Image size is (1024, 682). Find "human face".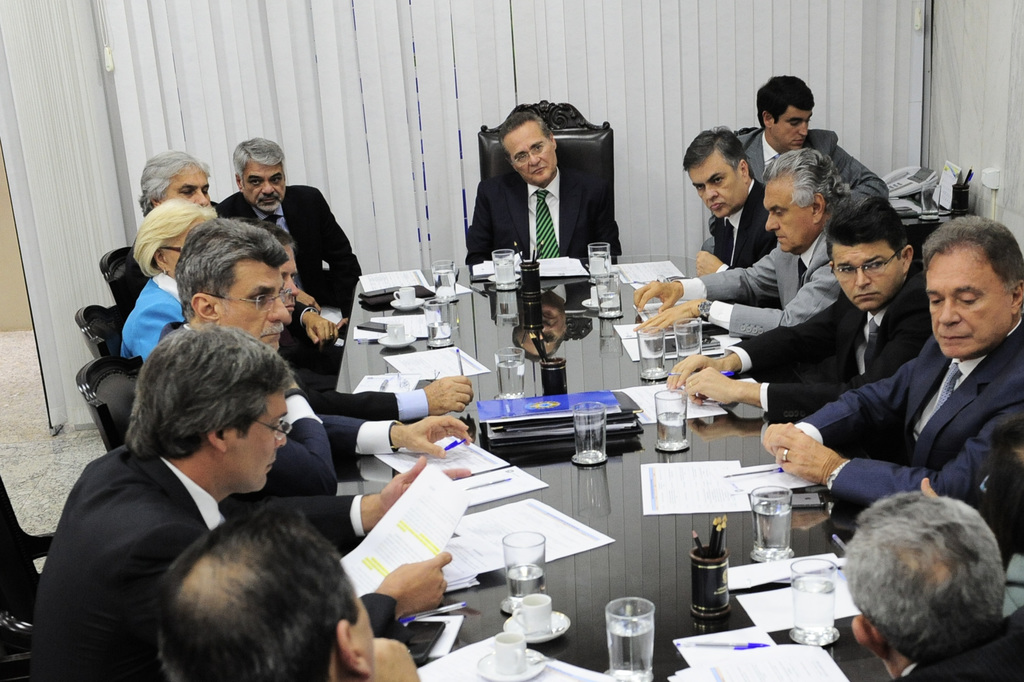
(left=218, top=259, right=290, bottom=350).
